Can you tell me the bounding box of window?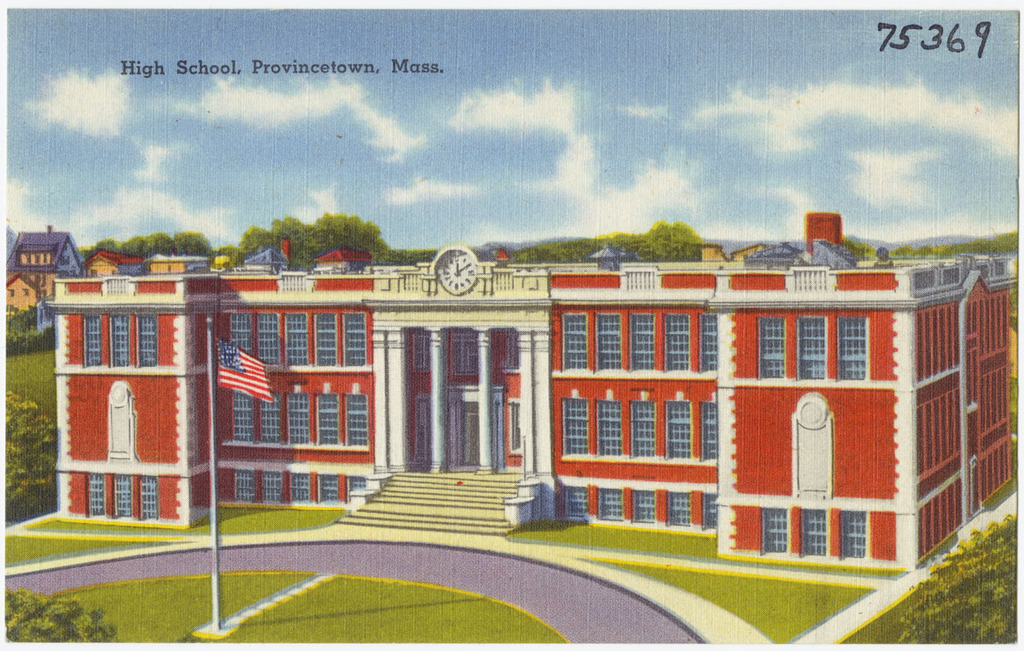
<region>257, 311, 279, 368</region>.
